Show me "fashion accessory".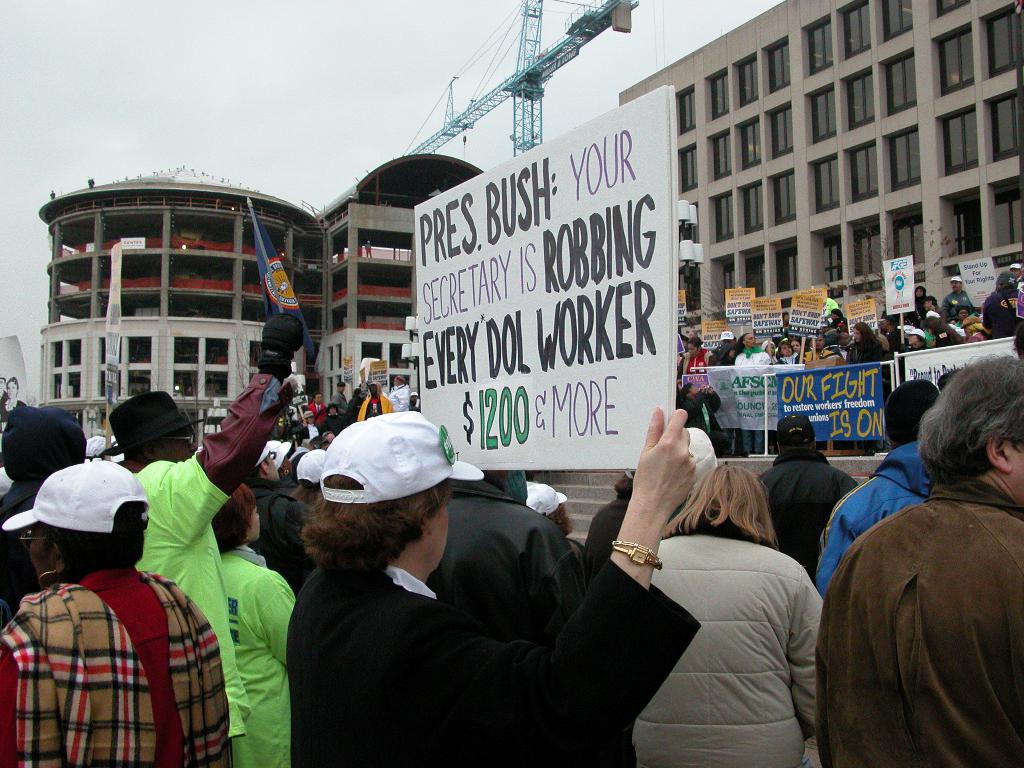
"fashion accessory" is here: [909, 326, 926, 335].
